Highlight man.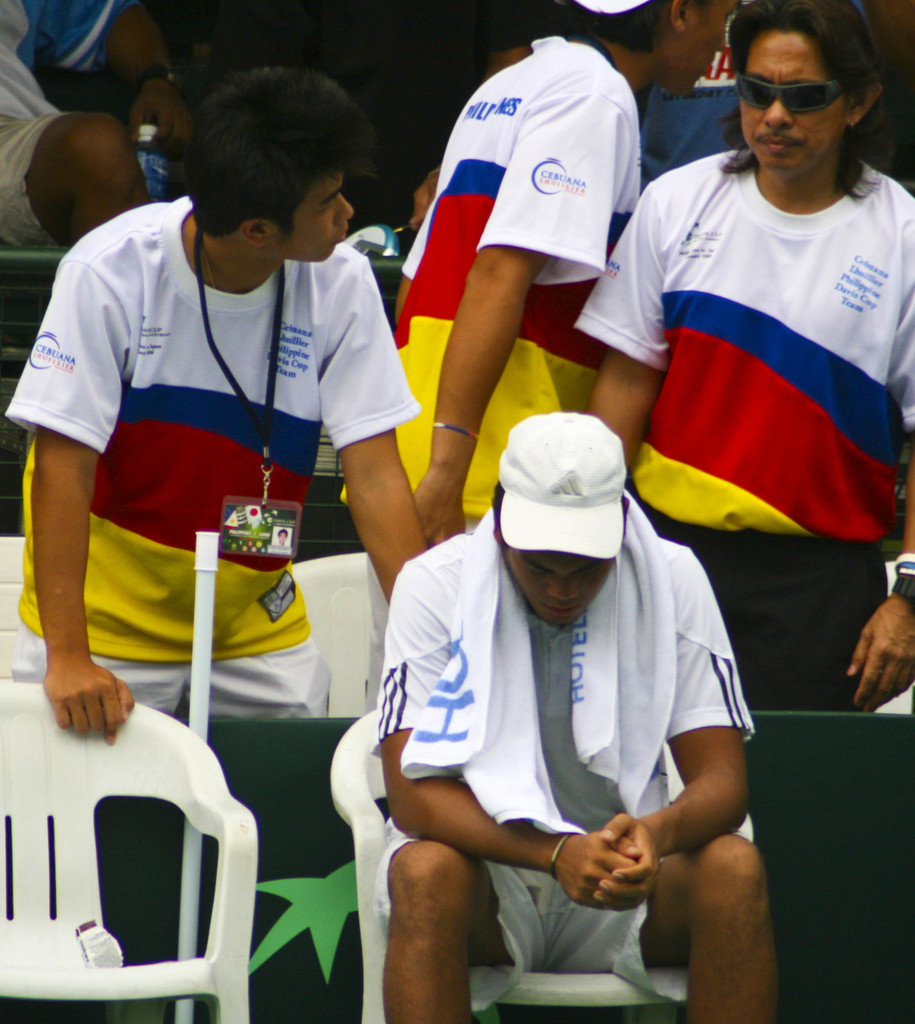
Highlighted region: crop(362, 413, 775, 1023).
